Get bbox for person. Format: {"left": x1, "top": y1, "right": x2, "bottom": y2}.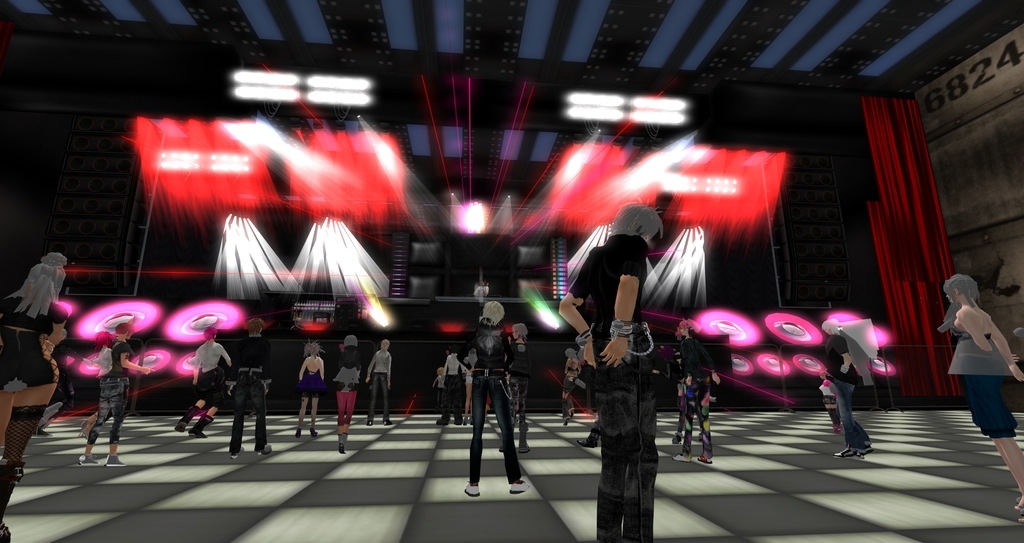
{"left": 555, "top": 202, "right": 661, "bottom": 542}.
